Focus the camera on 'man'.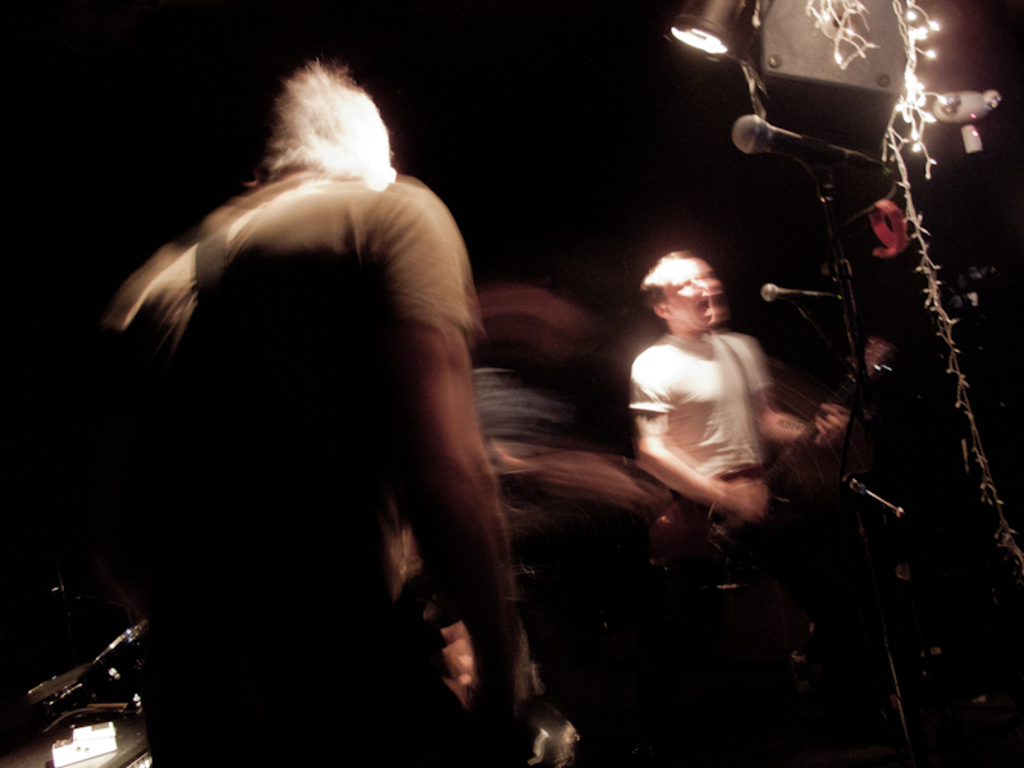
Focus region: [x1=79, y1=38, x2=556, y2=767].
